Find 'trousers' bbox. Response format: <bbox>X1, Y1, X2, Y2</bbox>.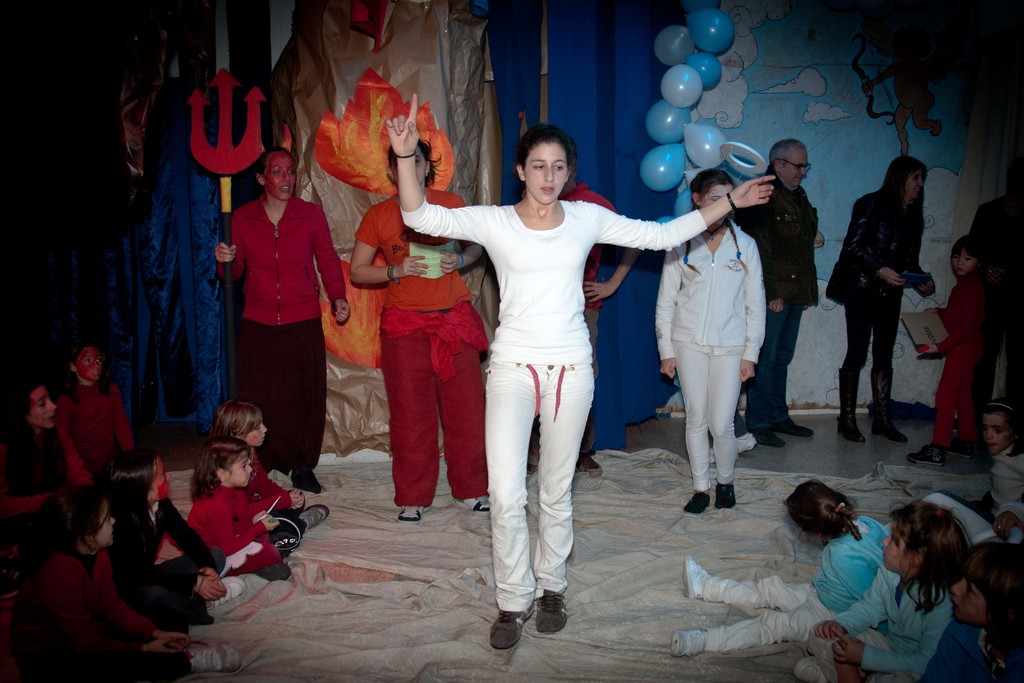
<bbox>834, 296, 899, 368</bbox>.
